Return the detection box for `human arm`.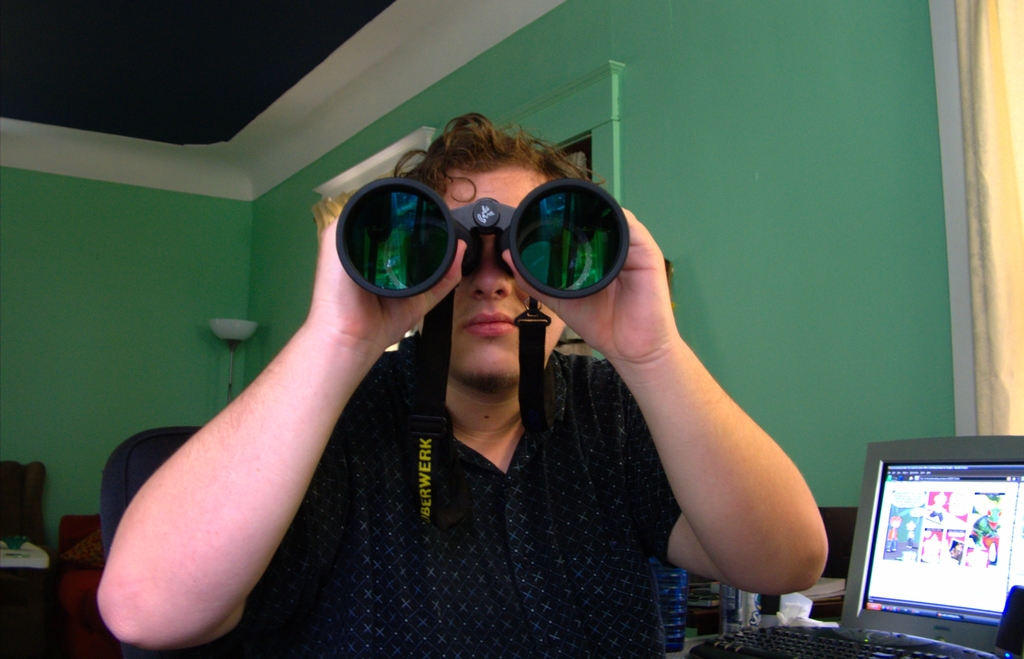
(x1=77, y1=259, x2=396, y2=658).
